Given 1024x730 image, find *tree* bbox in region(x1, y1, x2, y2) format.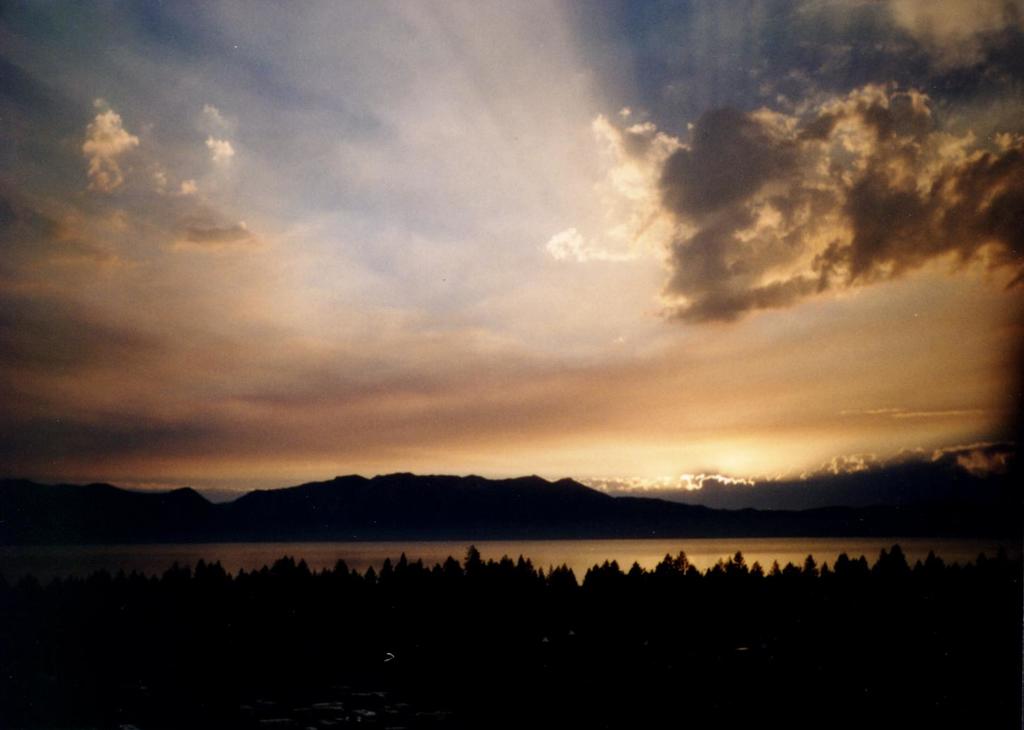
region(871, 544, 912, 575).
